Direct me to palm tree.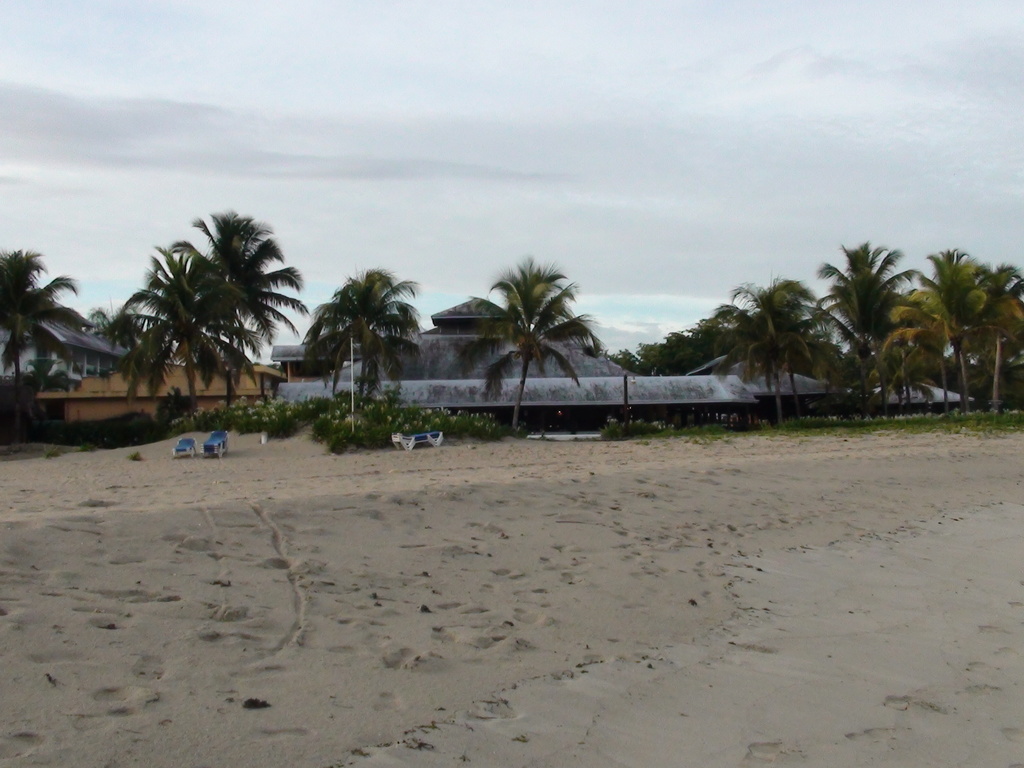
Direction: 8 255 72 474.
